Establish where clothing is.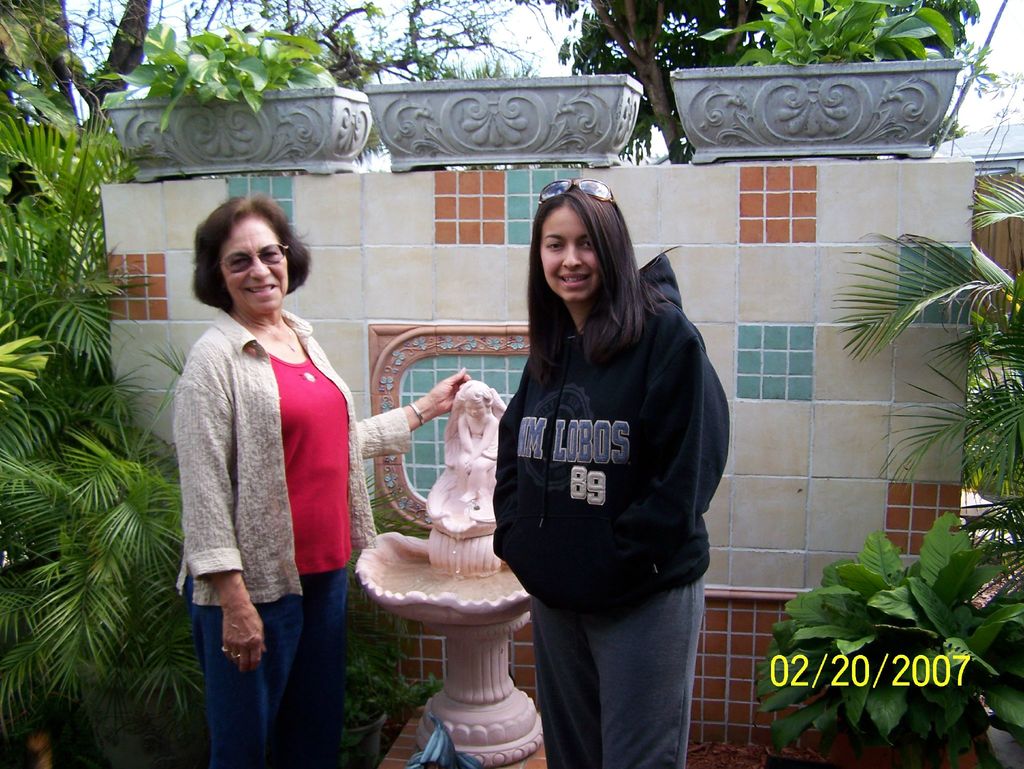
Established at bbox=(170, 295, 424, 767).
